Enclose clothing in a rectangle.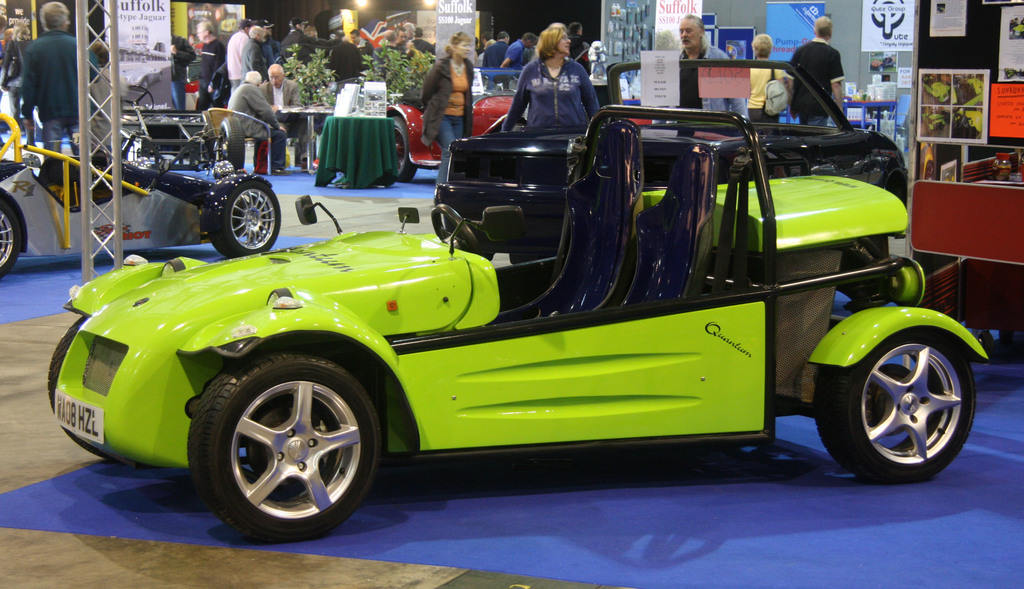
box(685, 52, 732, 115).
